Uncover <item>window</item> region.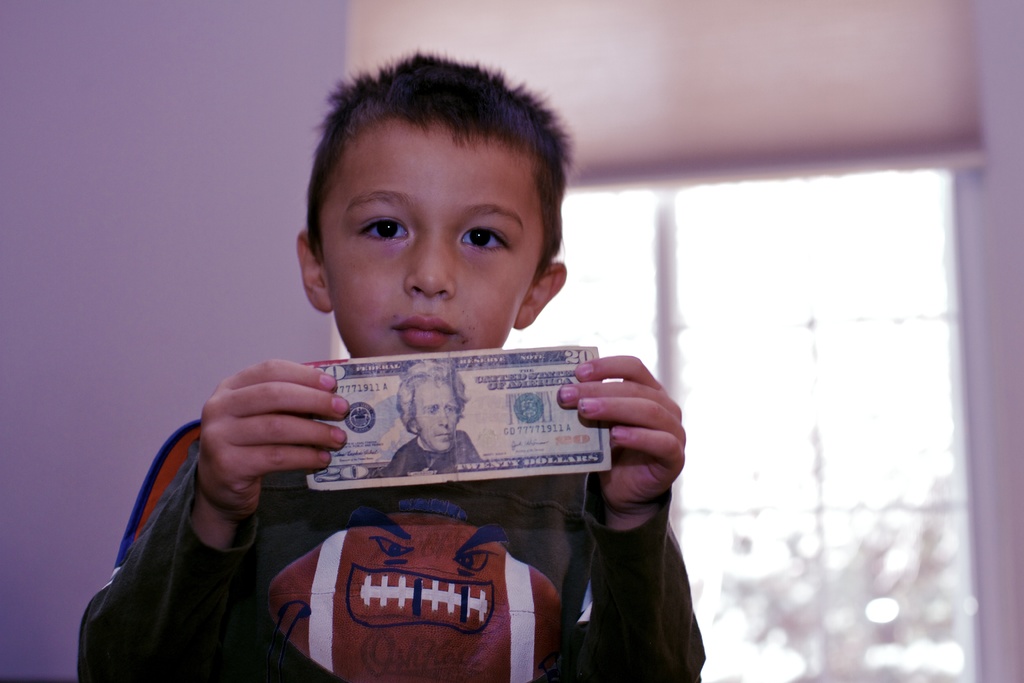
Uncovered: bbox=[328, 138, 1023, 682].
